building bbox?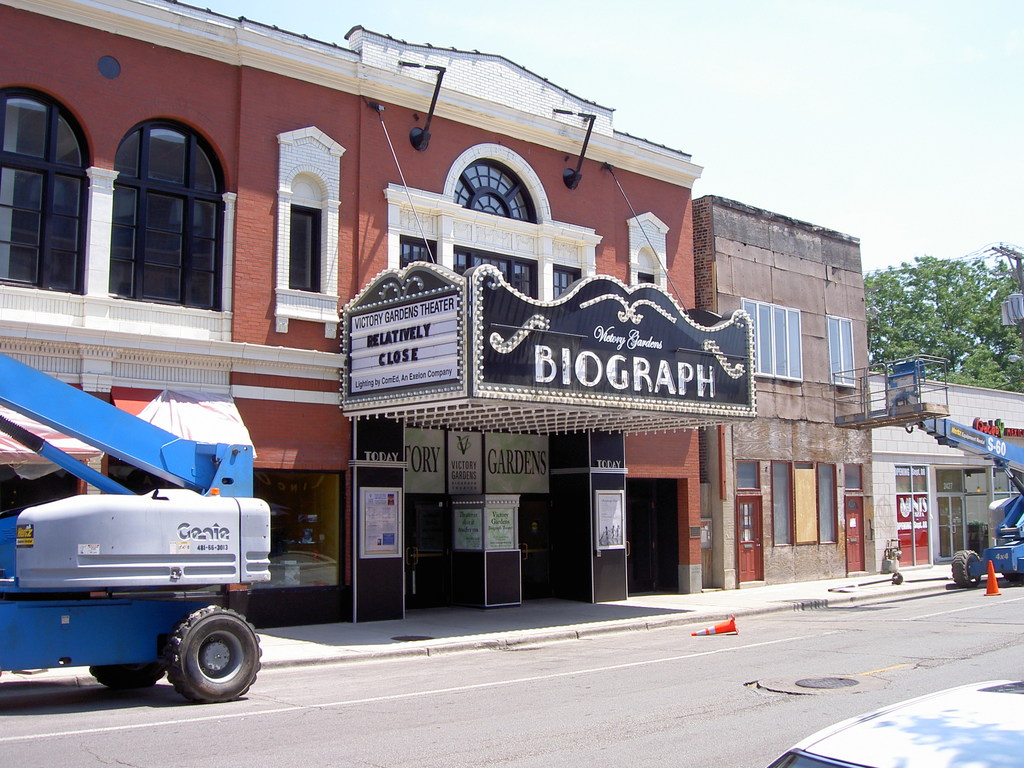
(x1=0, y1=0, x2=758, y2=631)
